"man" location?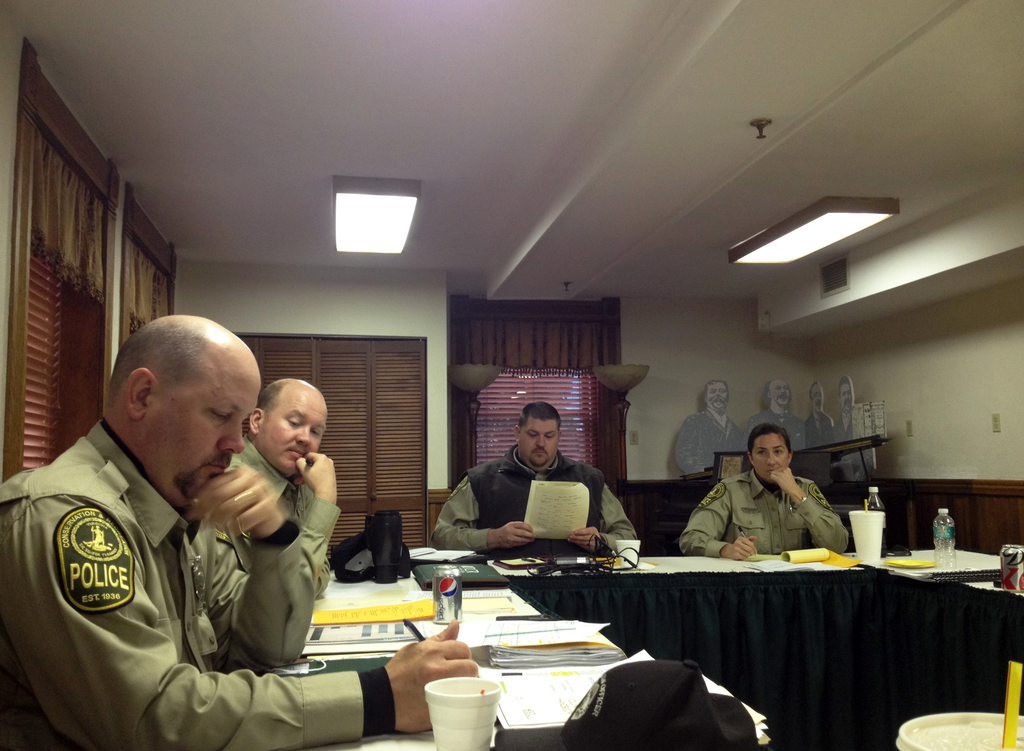
pyautogui.locateOnScreen(831, 378, 877, 480)
